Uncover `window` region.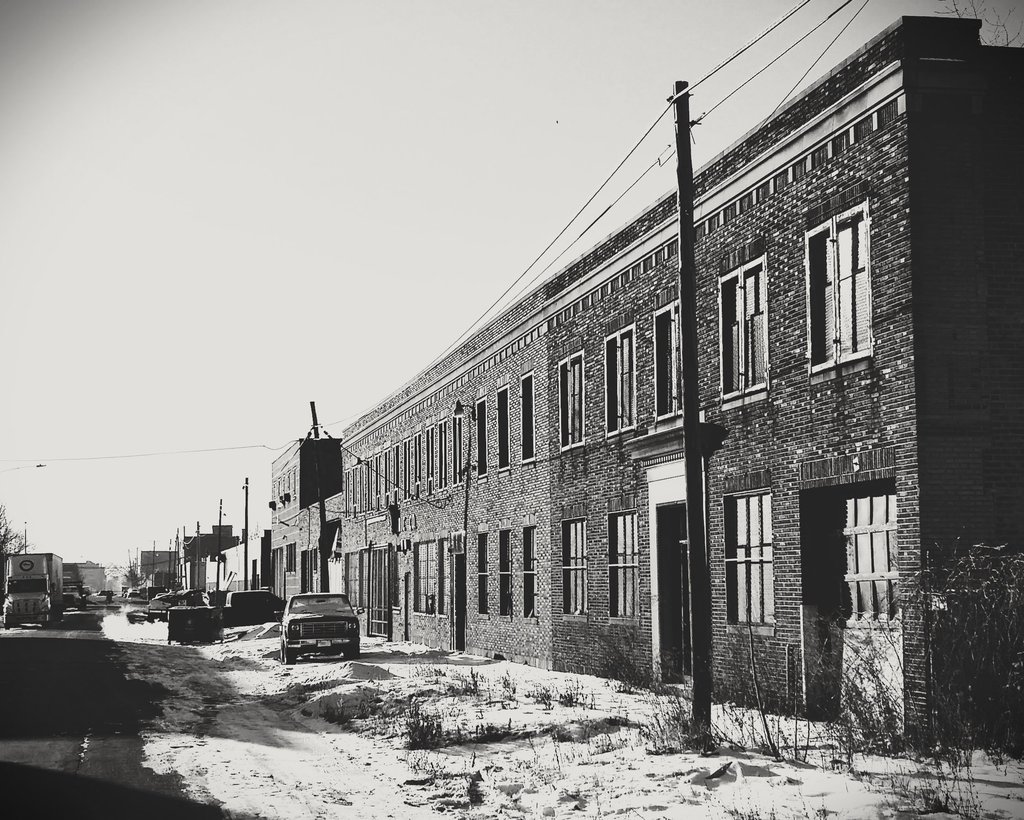
Uncovered: select_region(471, 398, 491, 485).
